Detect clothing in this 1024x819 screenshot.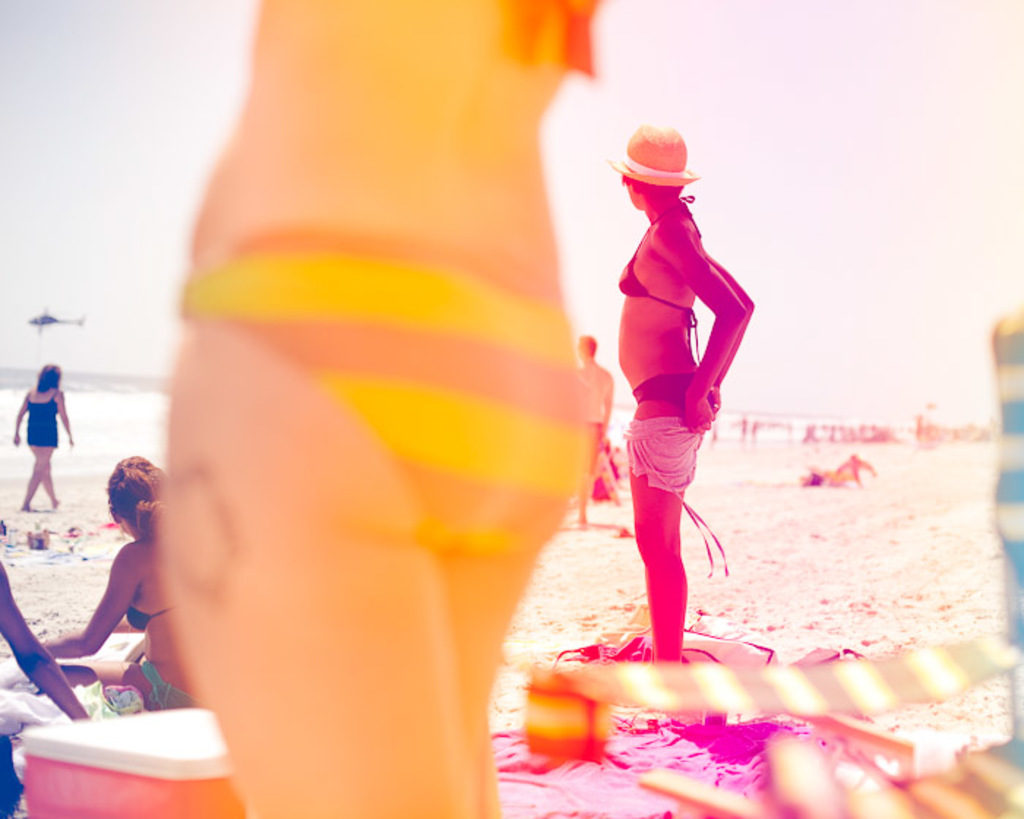
Detection: BBox(623, 367, 721, 491).
